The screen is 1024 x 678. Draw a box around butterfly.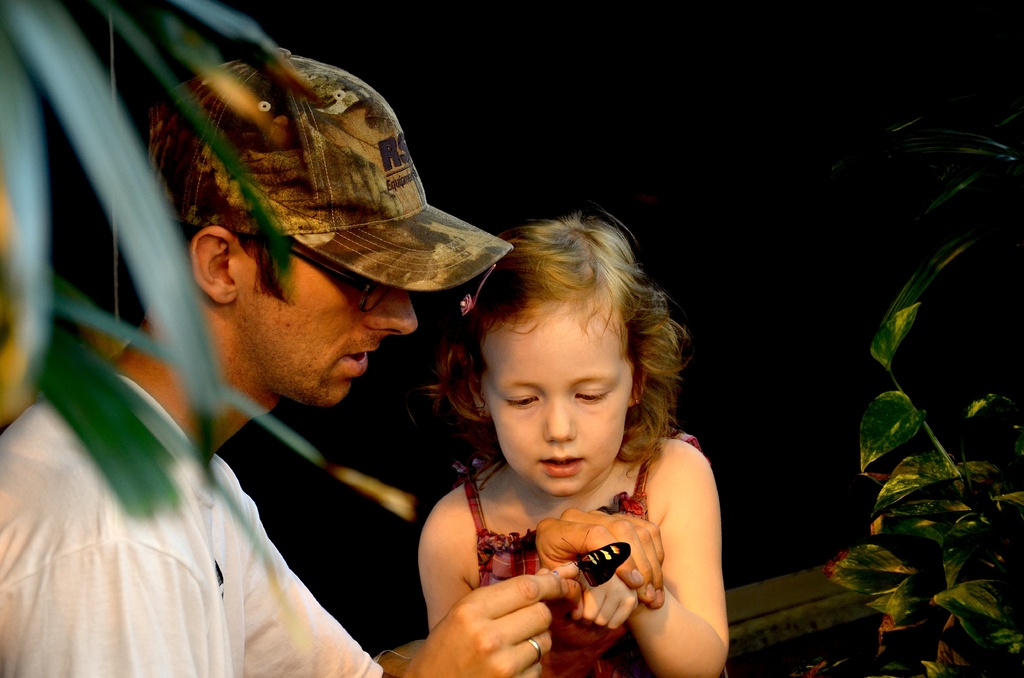
locate(563, 526, 630, 587).
